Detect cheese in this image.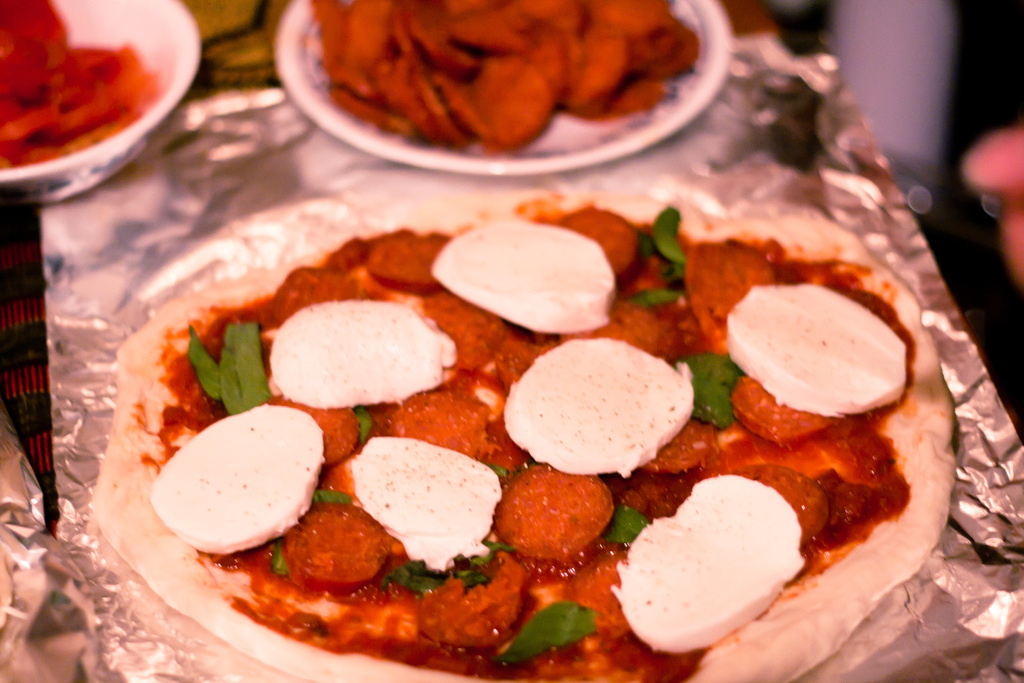
Detection: Rect(268, 296, 456, 404).
